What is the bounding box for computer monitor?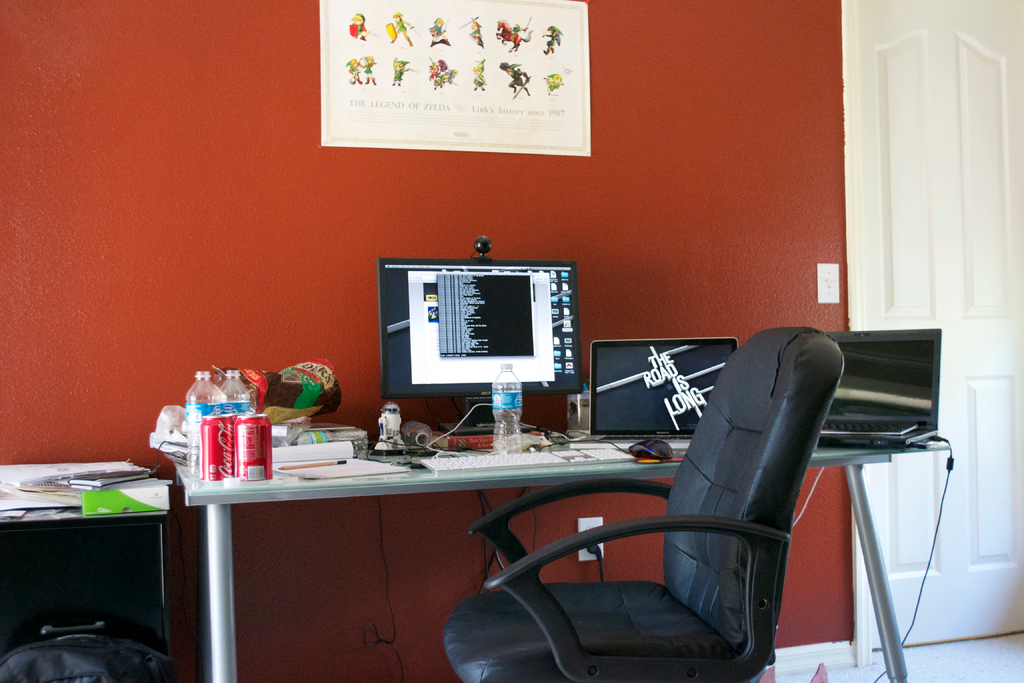
box(378, 265, 576, 427).
